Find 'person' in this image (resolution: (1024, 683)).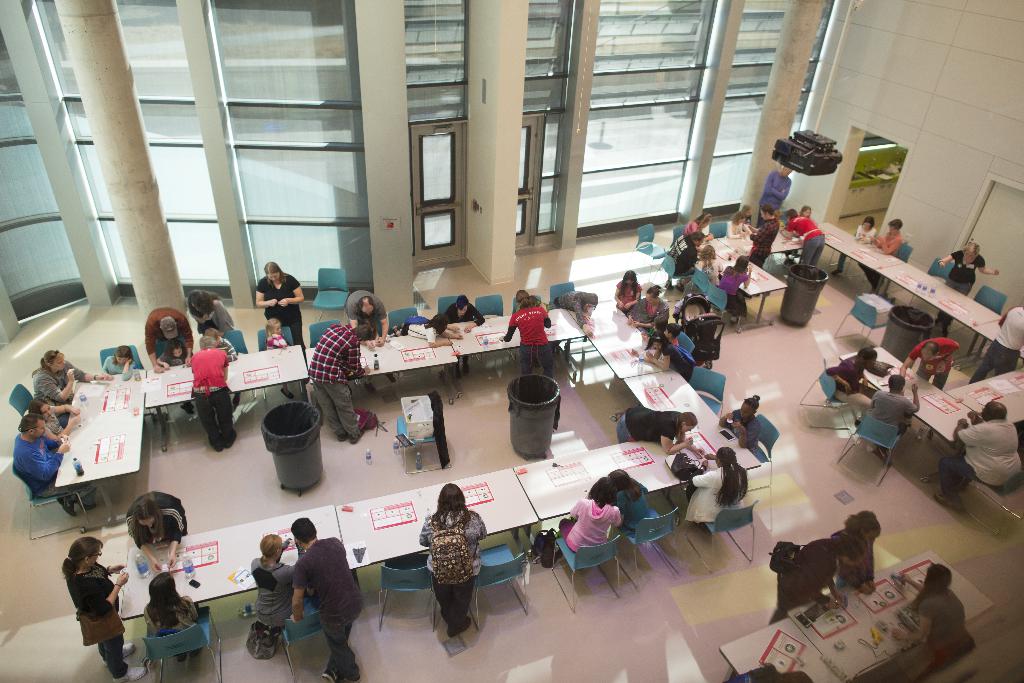
184,289,231,352.
